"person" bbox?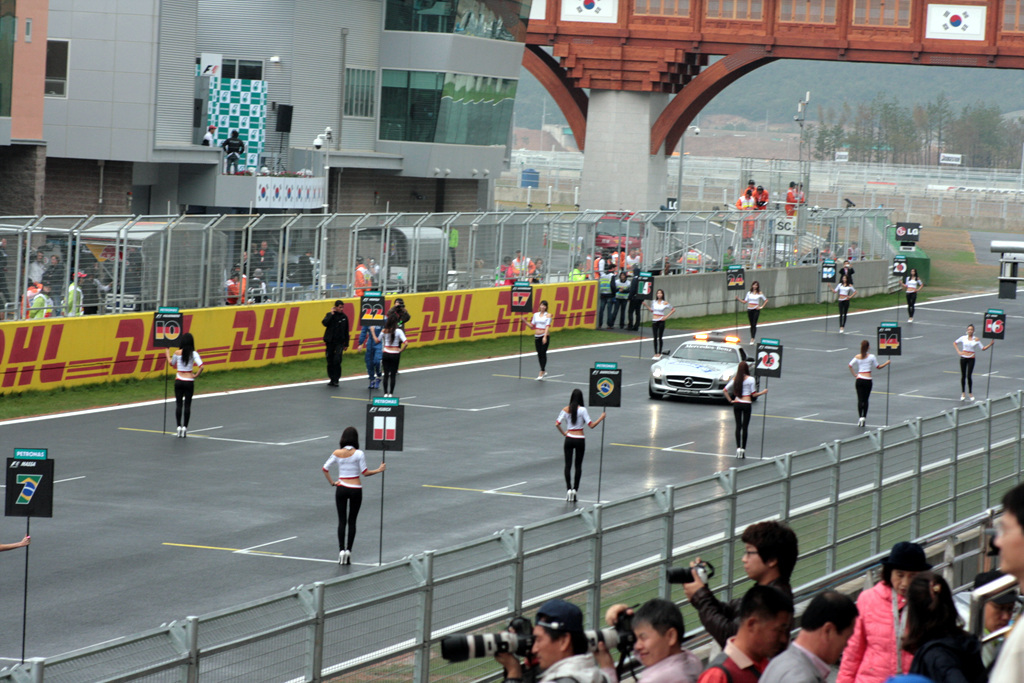
{"x1": 160, "y1": 327, "x2": 204, "y2": 437}
